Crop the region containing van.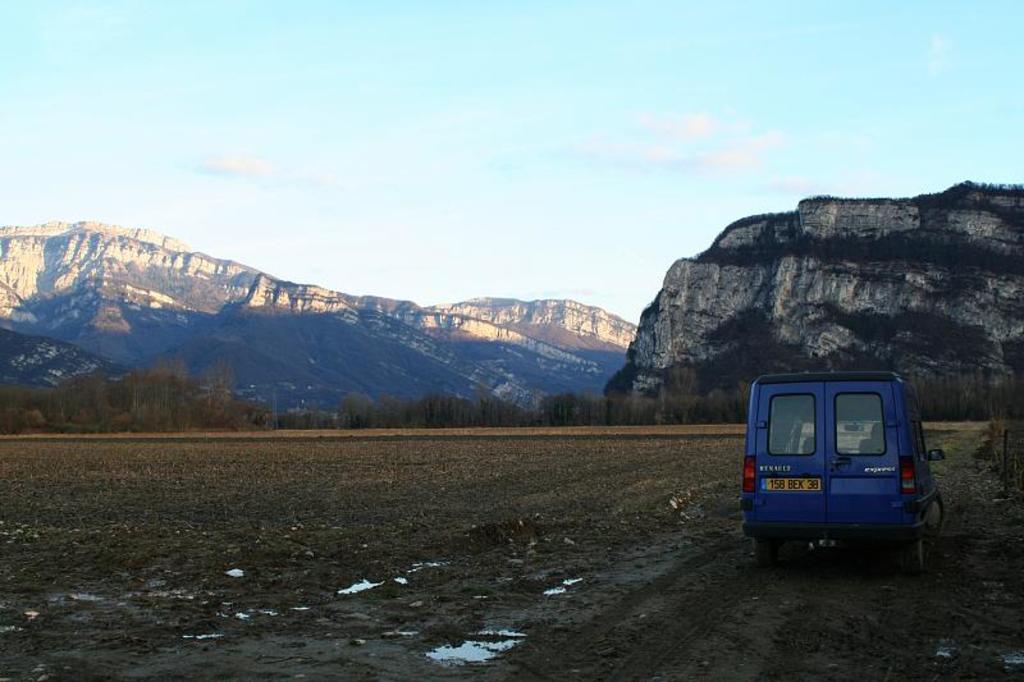
Crop region: 739/372/948/575.
